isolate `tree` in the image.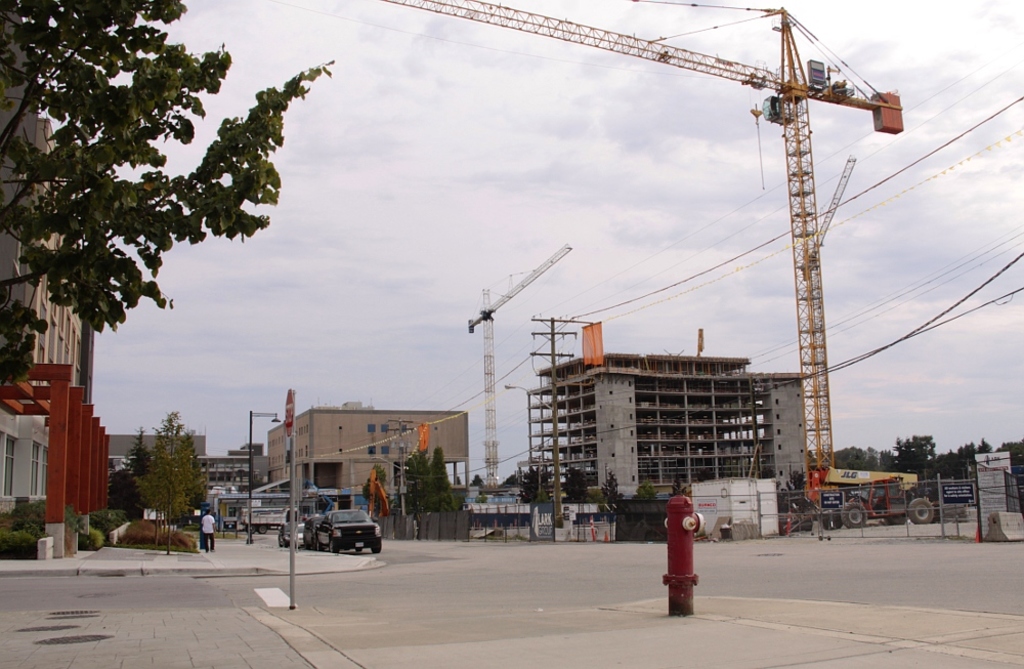
Isolated region: Rect(519, 467, 557, 503).
